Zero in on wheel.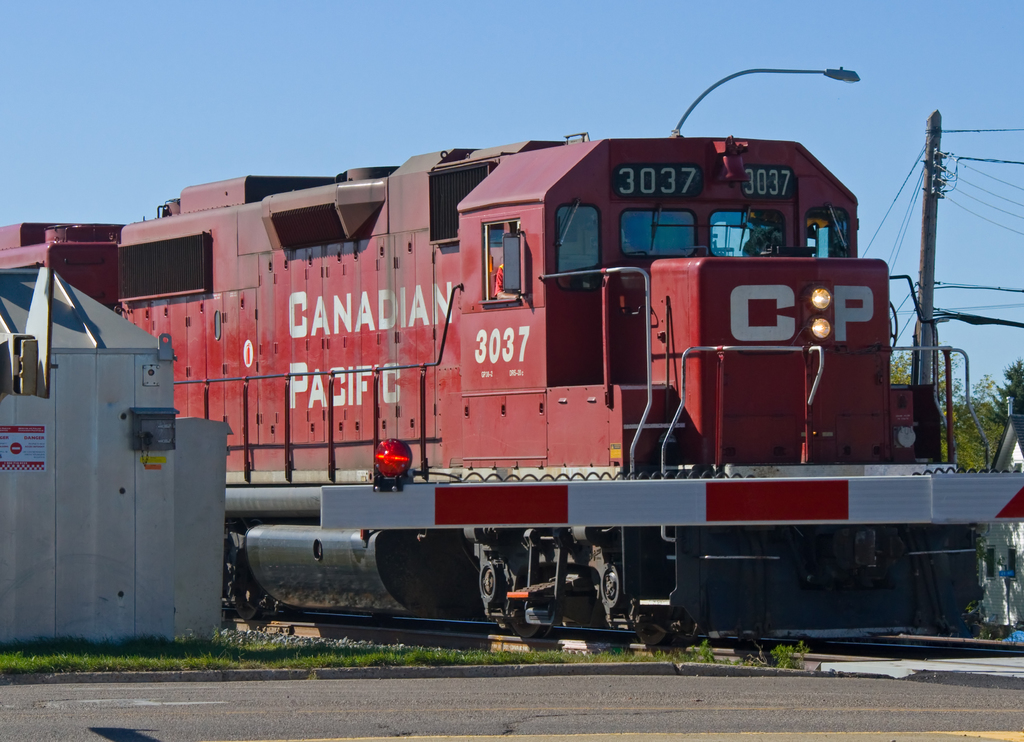
Zeroed in: [left=235, top=593, right=266, bottom=623].
